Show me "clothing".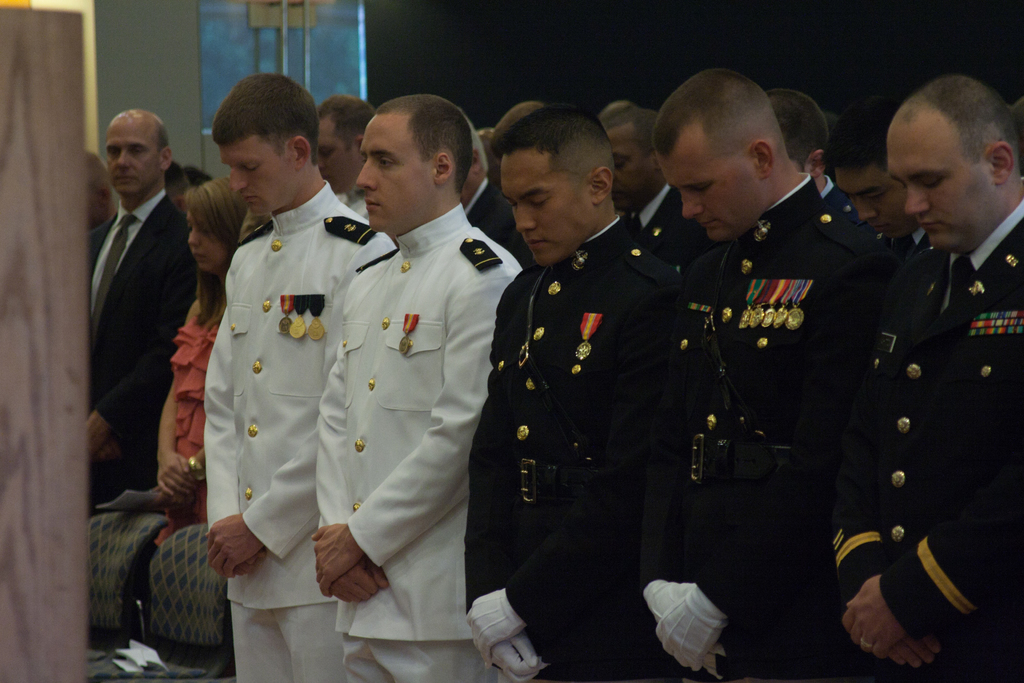
"clothing" is here: 455:213:686:682.
